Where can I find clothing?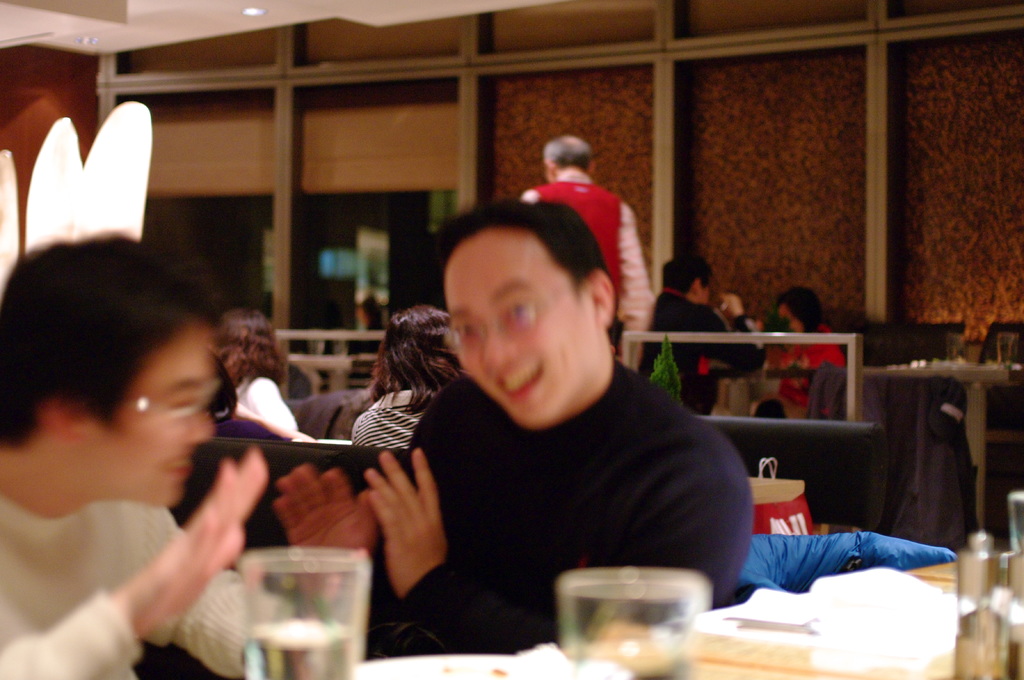
You can find it at bbox=(755, 324, 838, 427).
